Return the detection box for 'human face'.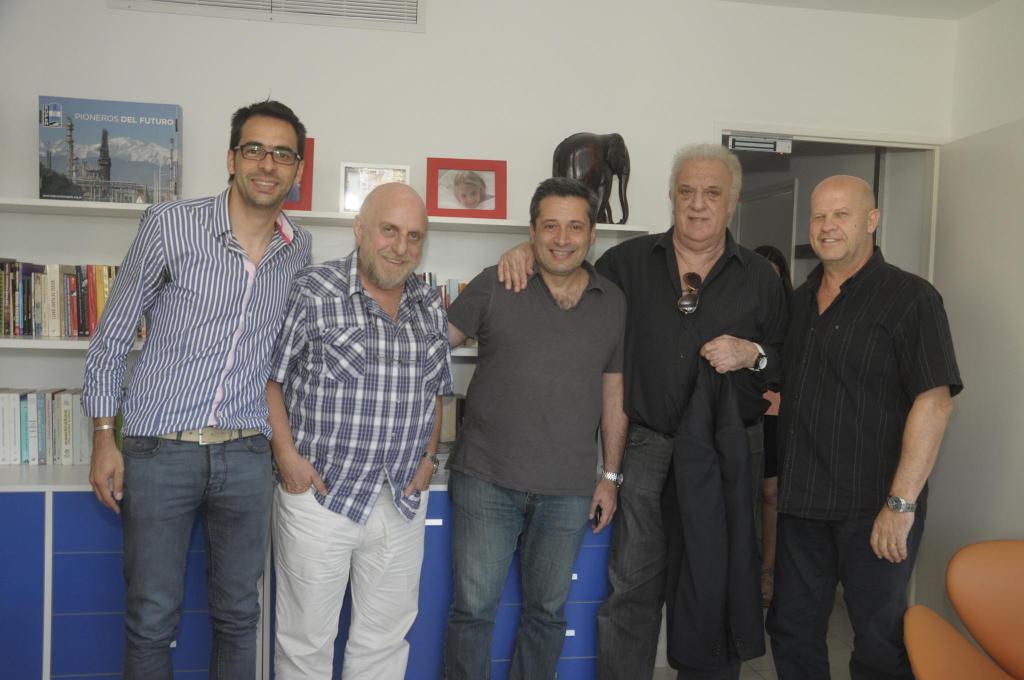
<region>360, 199, 420, 286</region>.
